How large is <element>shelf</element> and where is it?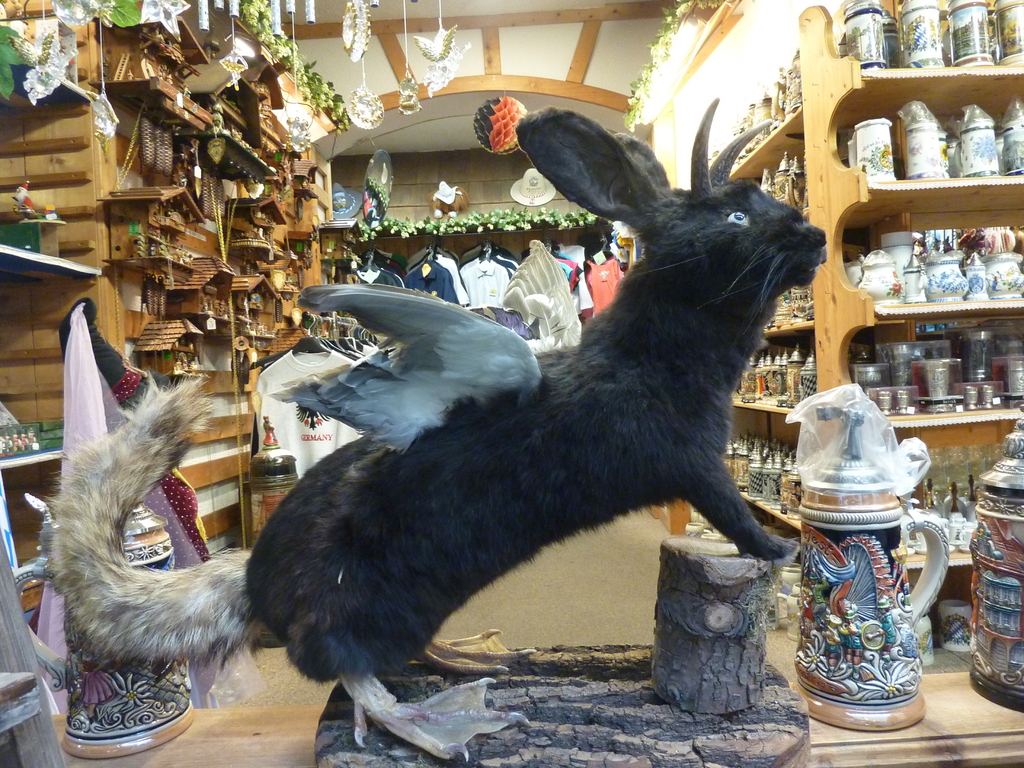
Bounding box: locate(0, 237, 103, 296).
